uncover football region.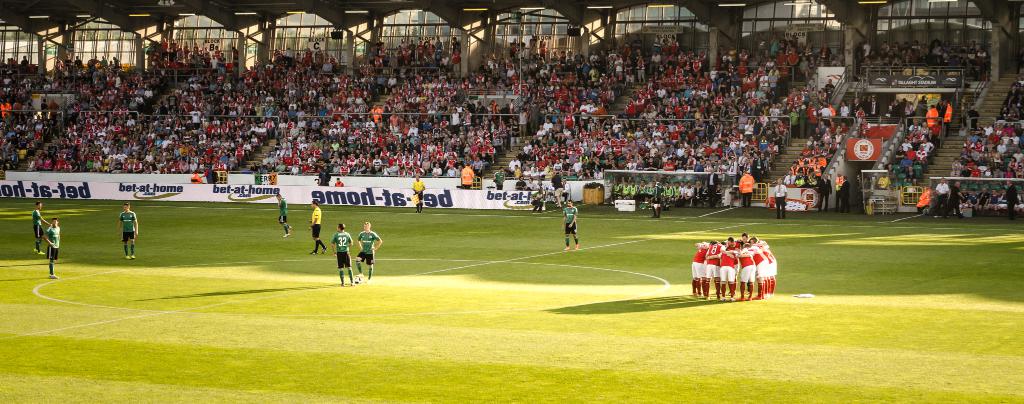
Uncovered: <bbox>355, 277, 362, 283</bbox>.
